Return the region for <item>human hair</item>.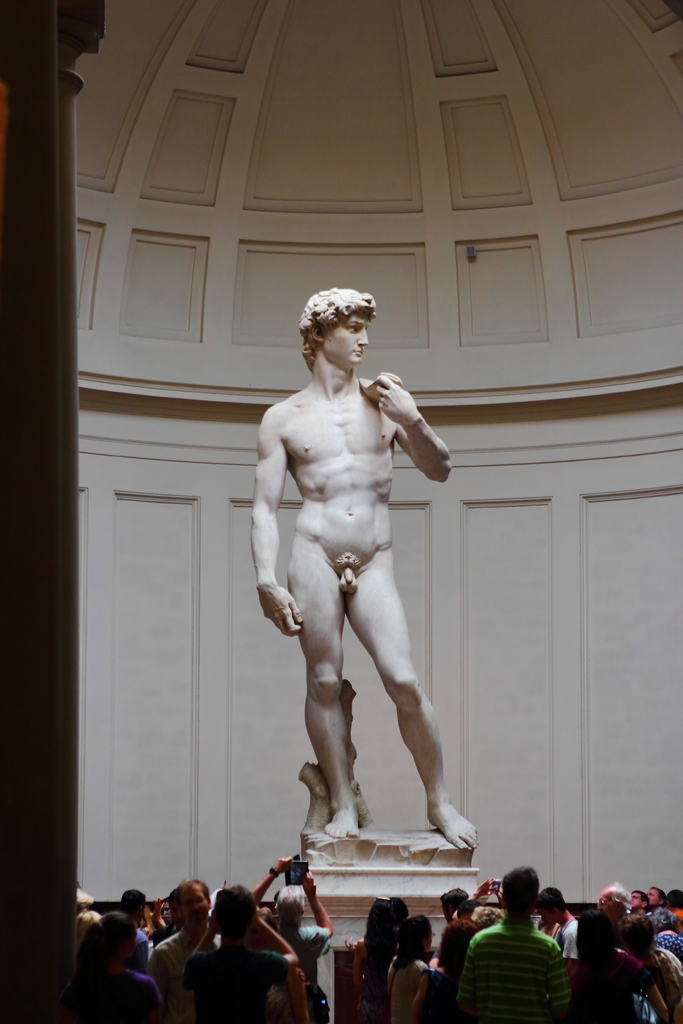
(650,904,674,932).
